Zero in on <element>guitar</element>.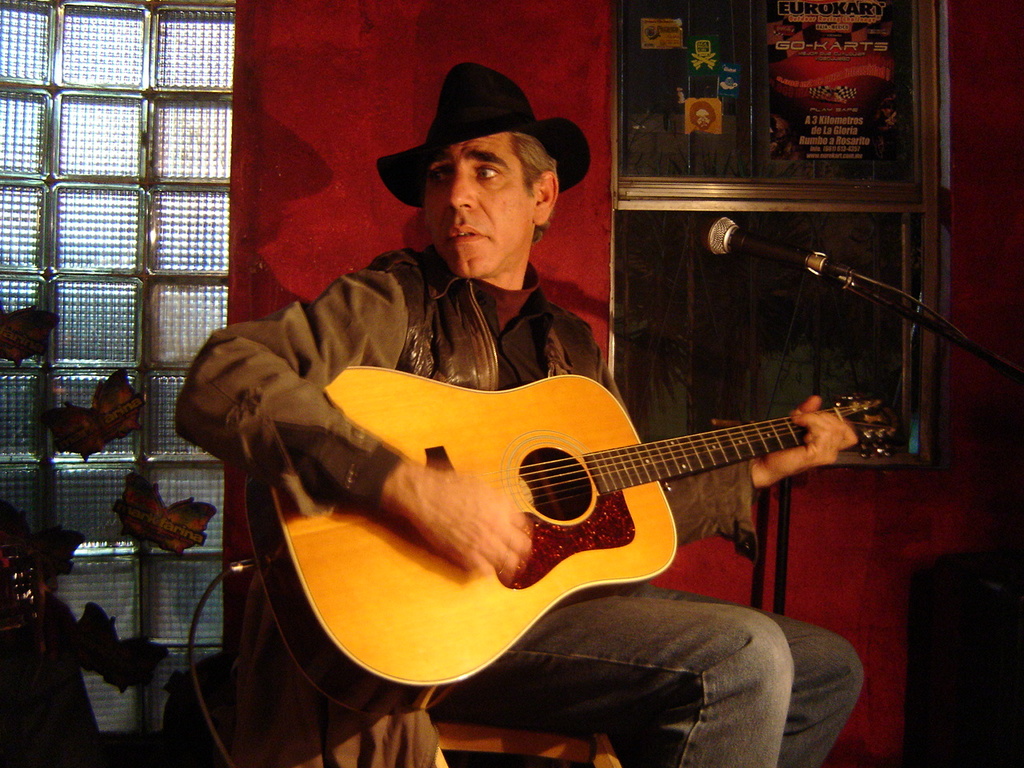
Zeroed in: bbox=(222, 361, 934, 679).
